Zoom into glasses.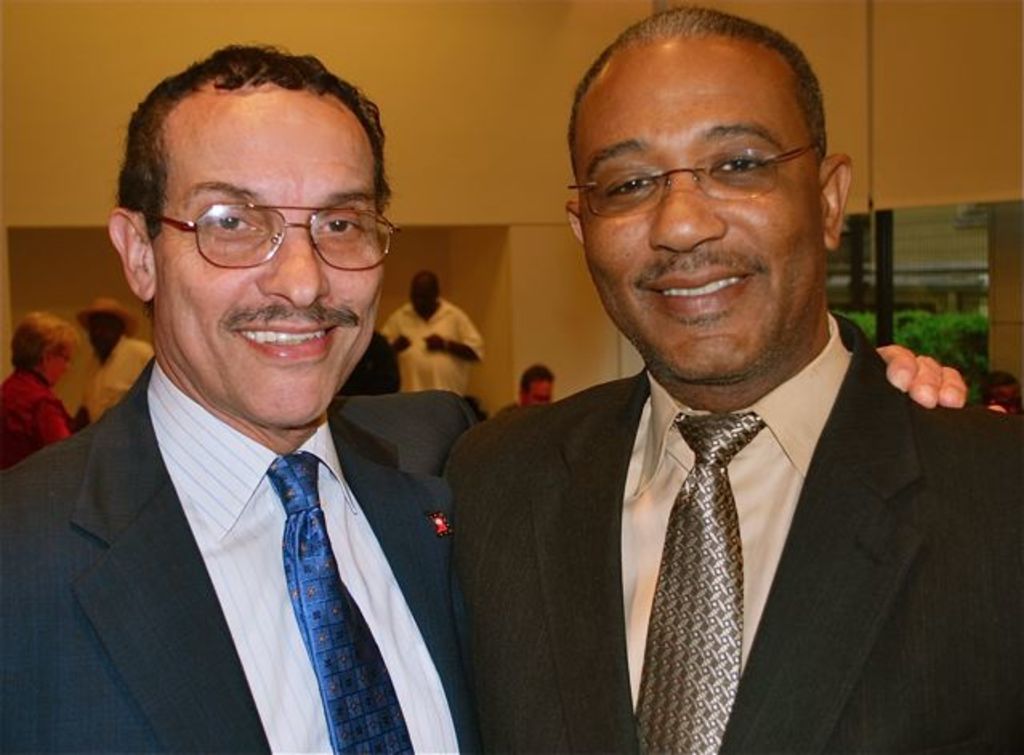
Zoom target: l=569, t=139, r=822, b=218.
